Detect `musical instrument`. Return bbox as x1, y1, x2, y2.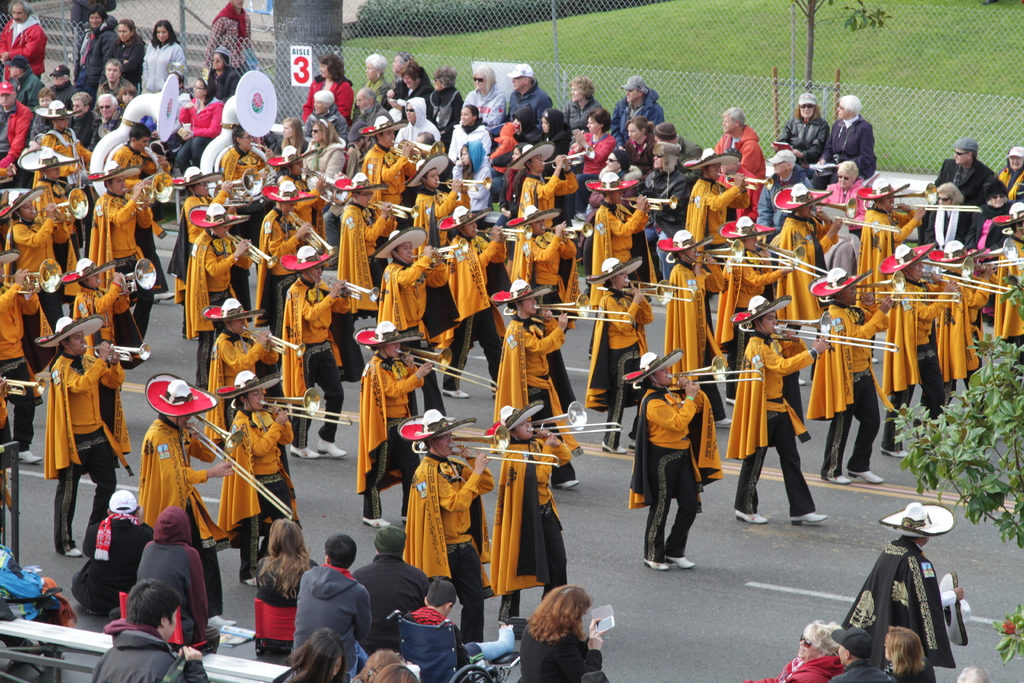
172, 416, 294, 522.
